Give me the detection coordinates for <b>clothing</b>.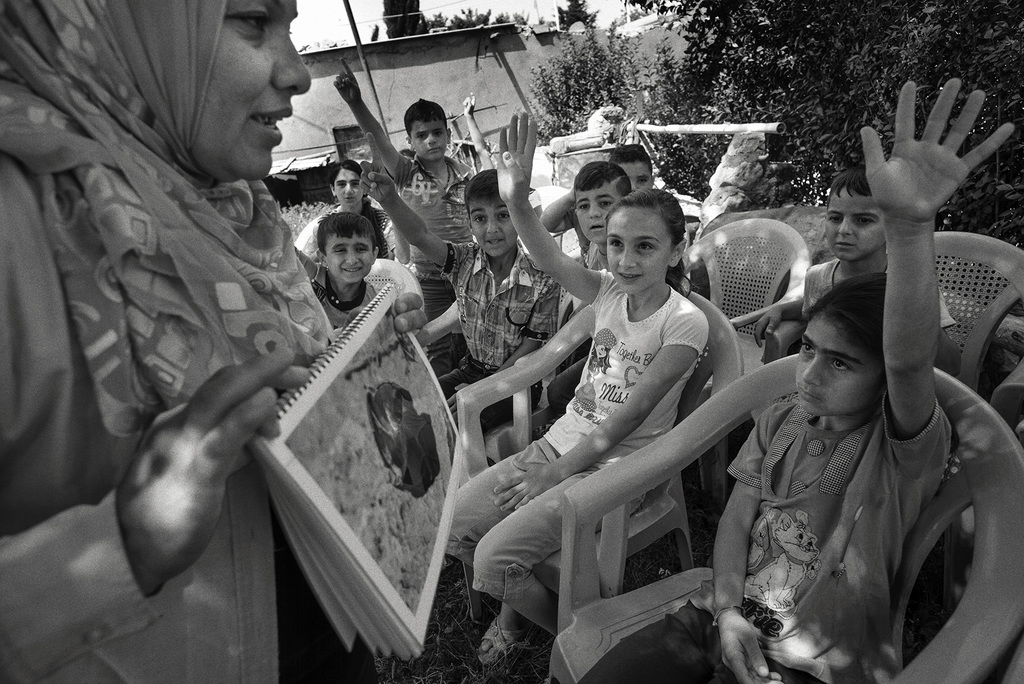
bbox=[808, 263, 959, 324].
